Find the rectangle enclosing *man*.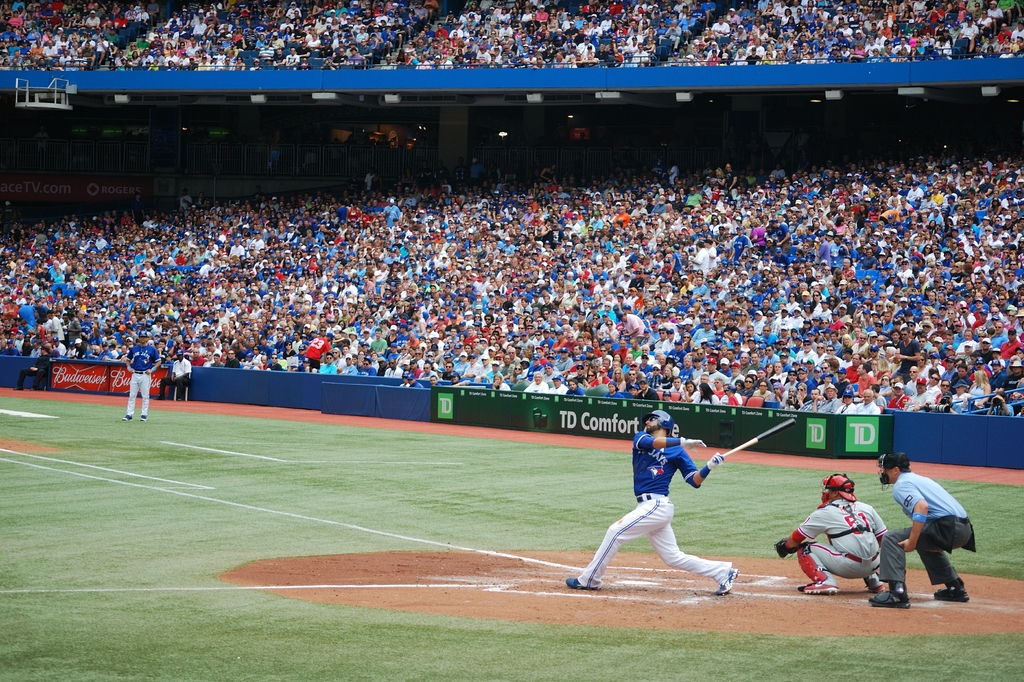
<region>10, 342, 49, 389</region>.
